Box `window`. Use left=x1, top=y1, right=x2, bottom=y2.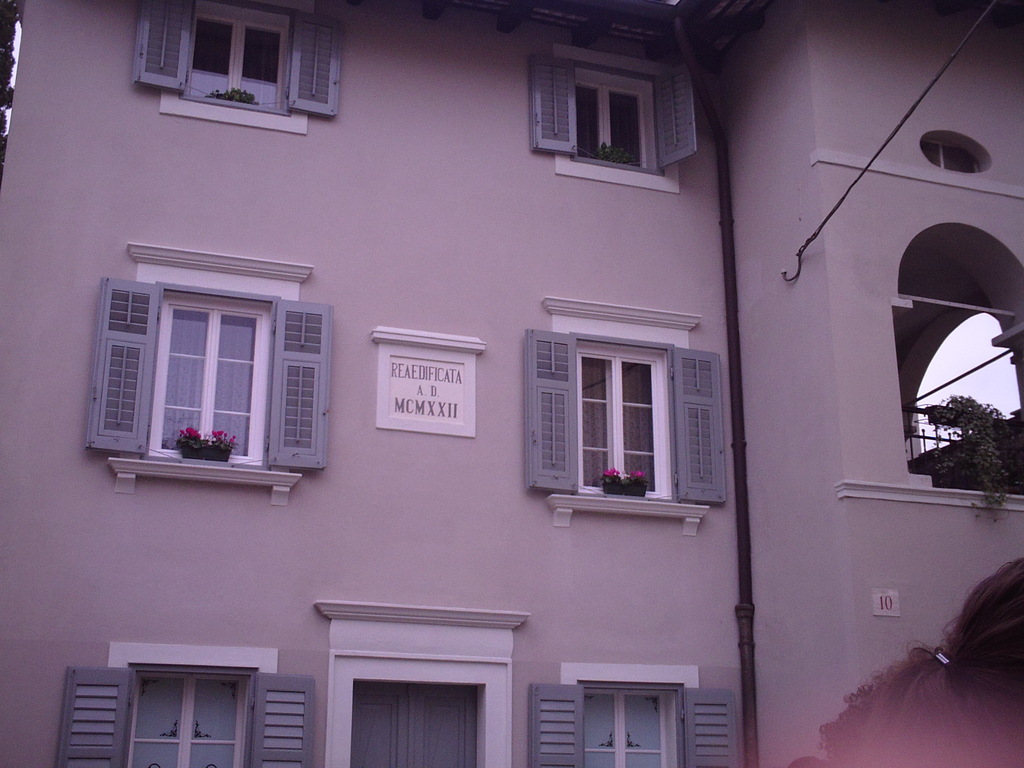
left=525, top=659, right=744, bottom=767.
